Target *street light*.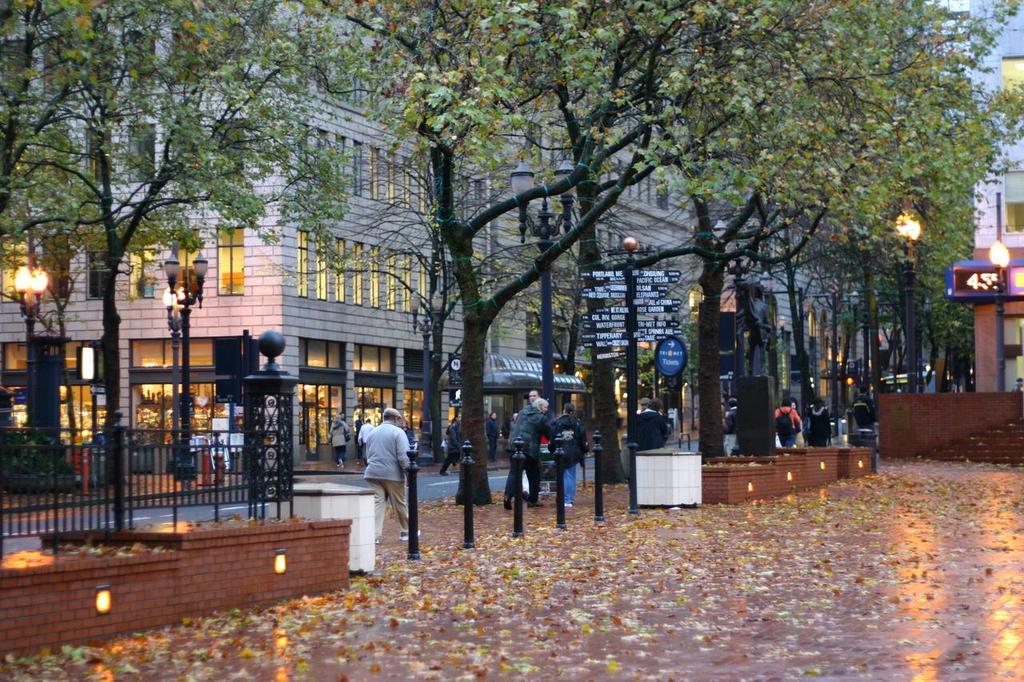
Target region: [x1=504, y1=151, x2=586, y2=497].
